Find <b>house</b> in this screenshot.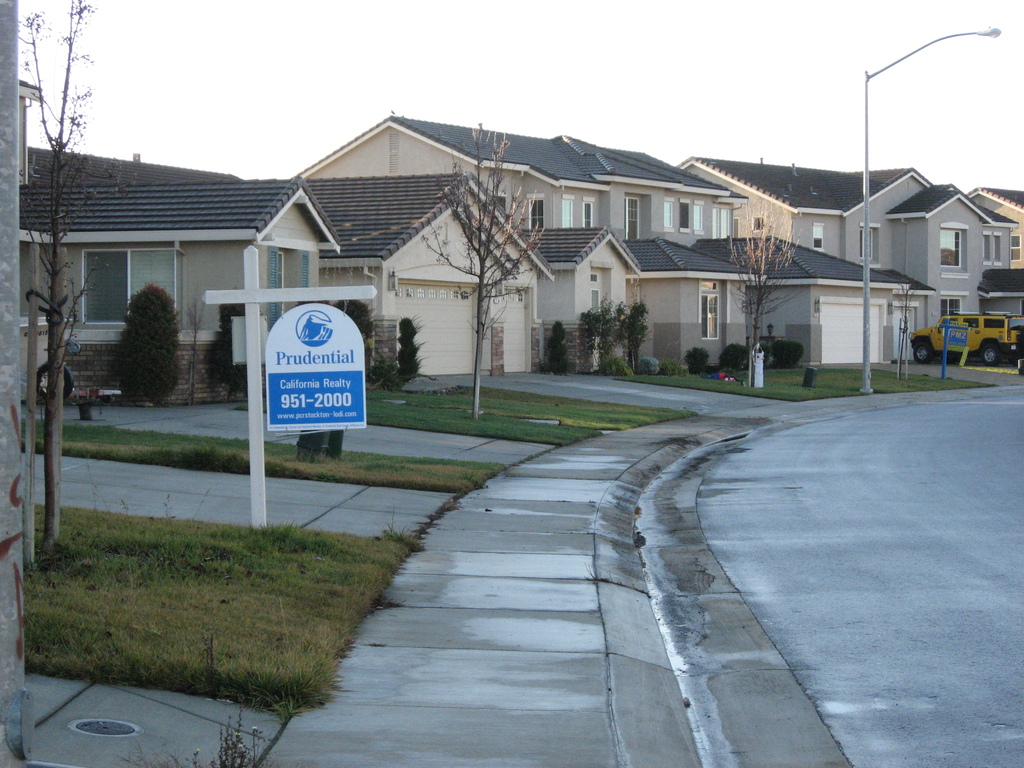
The bounding box for <b>house</b> is <bbox>0, 76, 339, 406</bbox>.
